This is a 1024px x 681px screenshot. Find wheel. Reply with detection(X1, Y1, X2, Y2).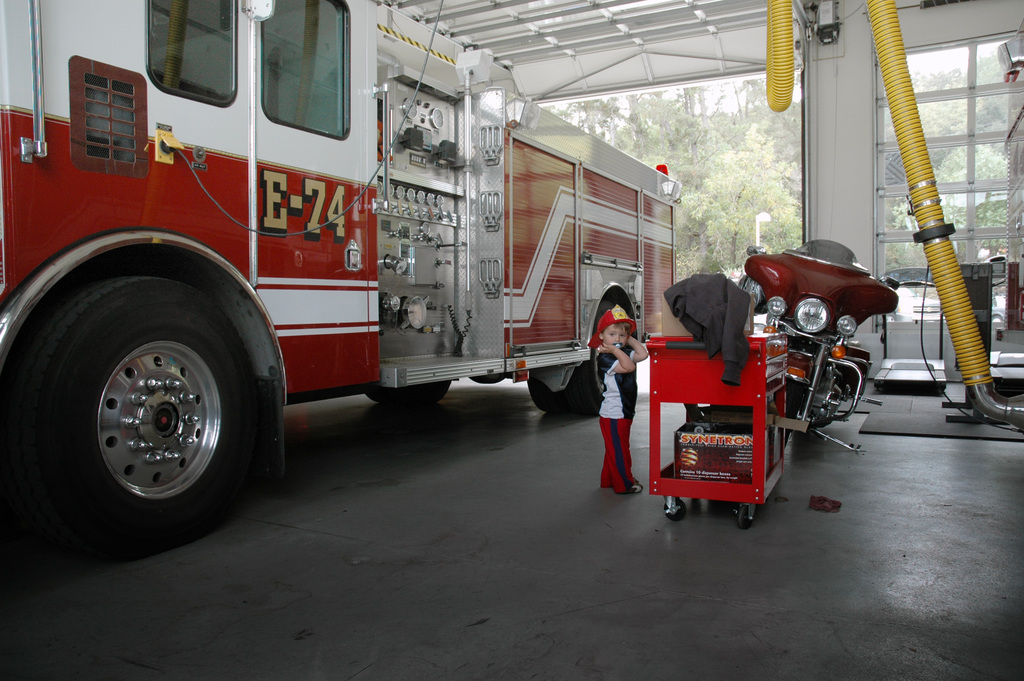
detection(665, 499, 687, 521).
